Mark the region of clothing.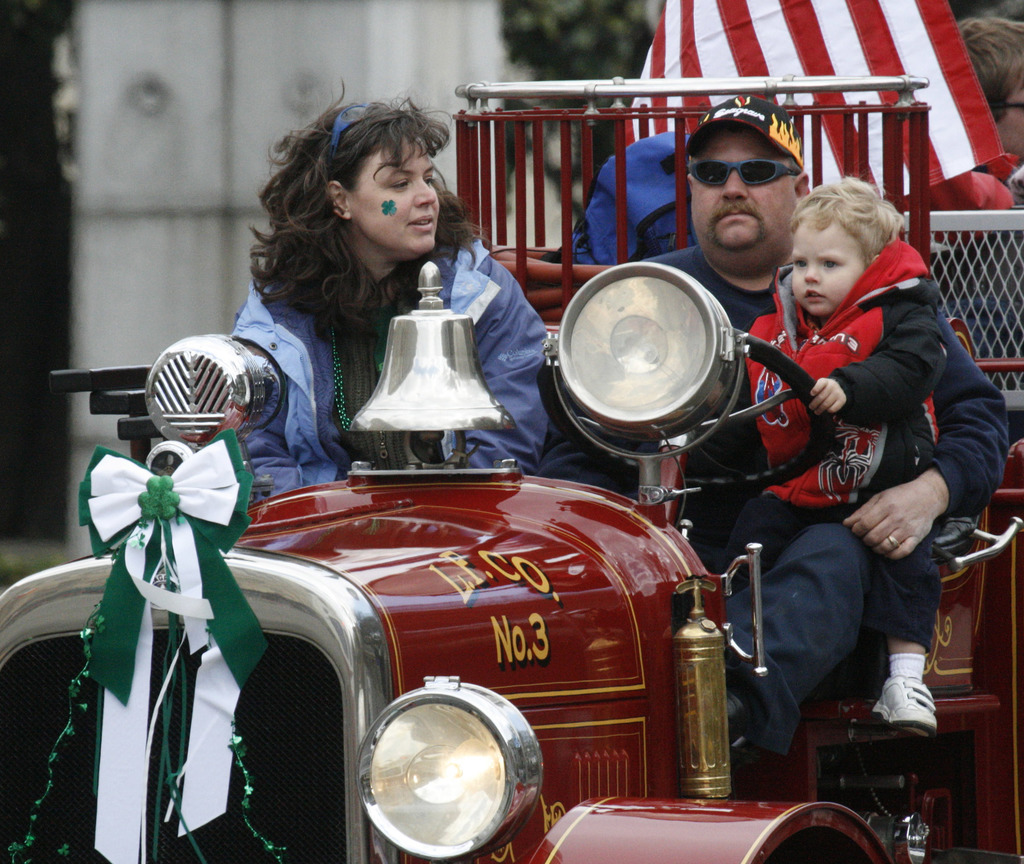
Region: detection(586, 220, 1018, 726).
